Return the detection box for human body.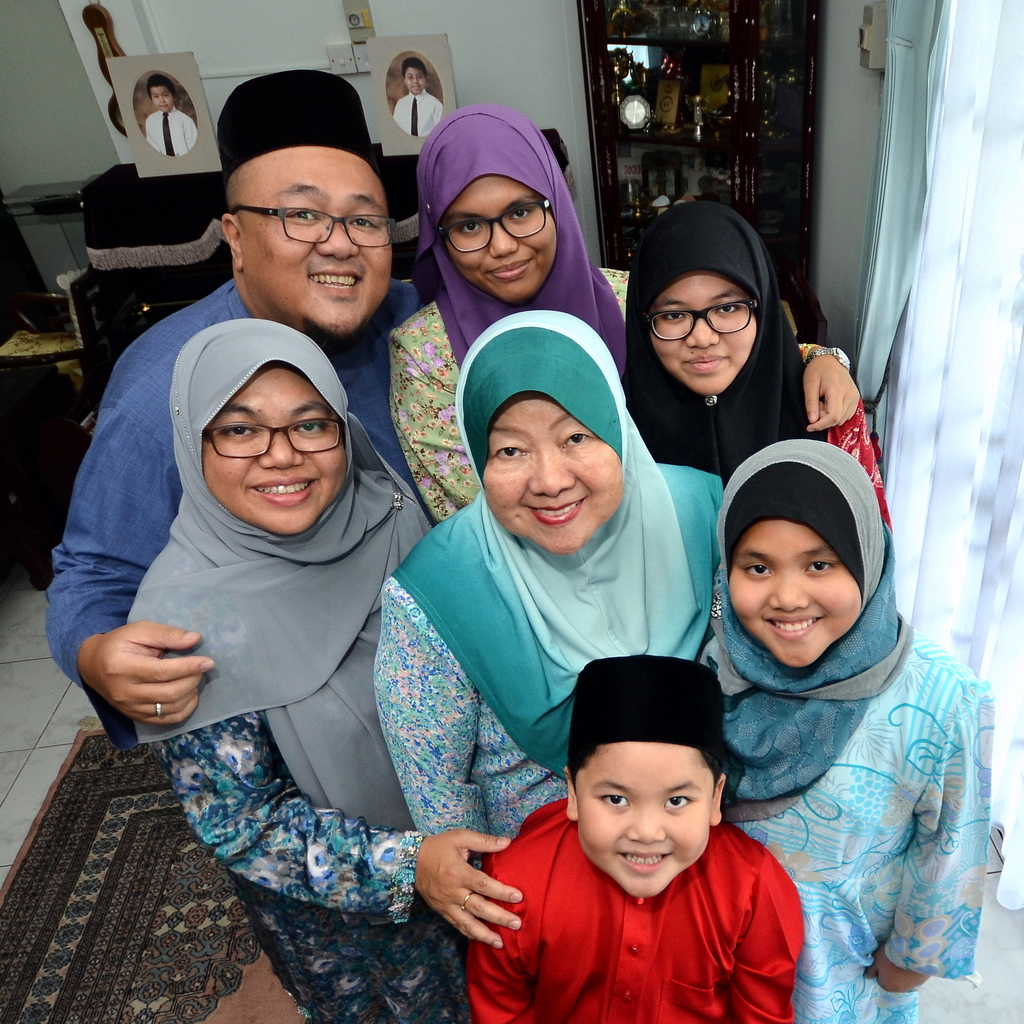
x1=465 y1=646 x2=797 y2=1018.
